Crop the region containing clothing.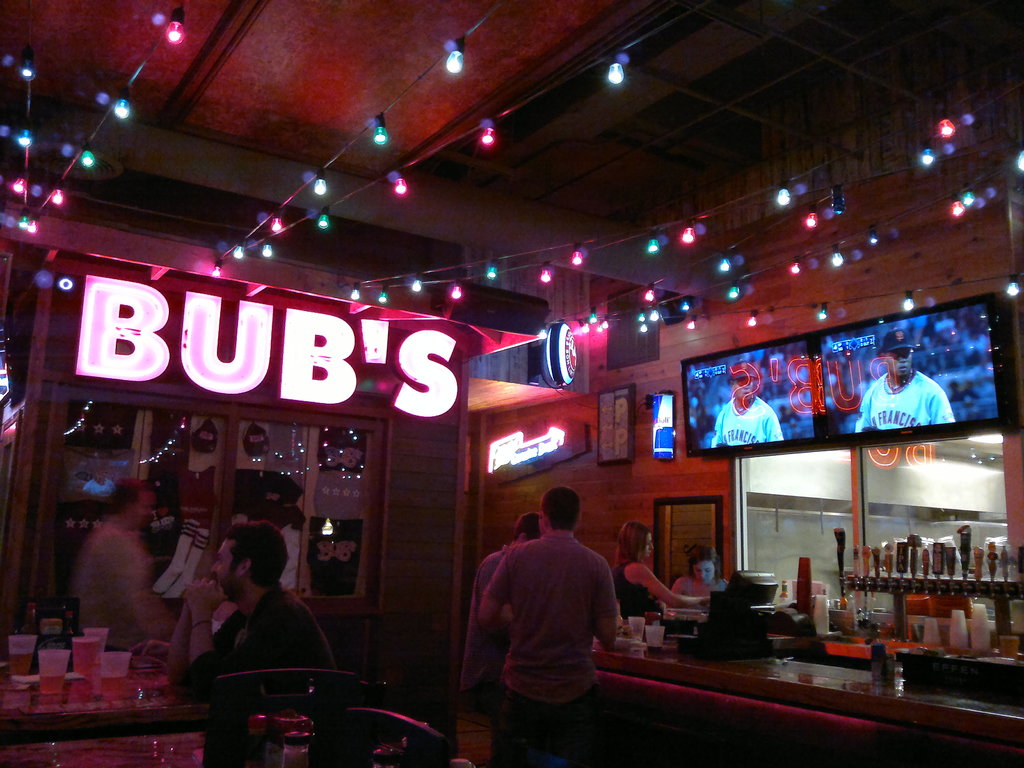
Crop region: region(672, 577, 737, 637).
